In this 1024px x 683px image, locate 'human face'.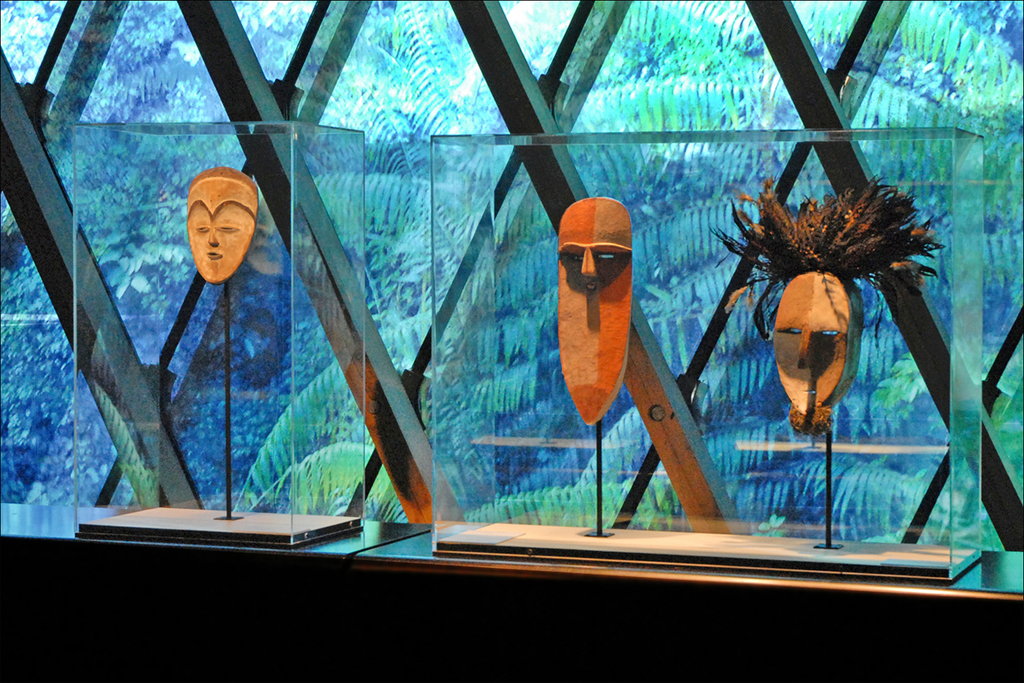
Bounding box: box(557, 198, 632, 306).
